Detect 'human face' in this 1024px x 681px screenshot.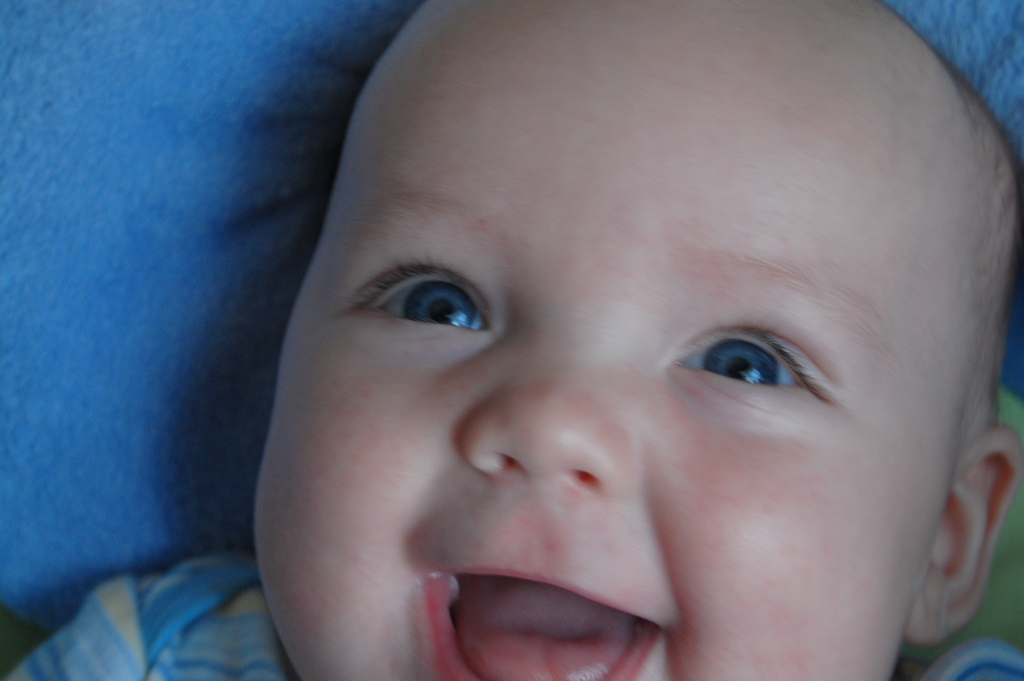
Detection: (255,0,1023,680).
